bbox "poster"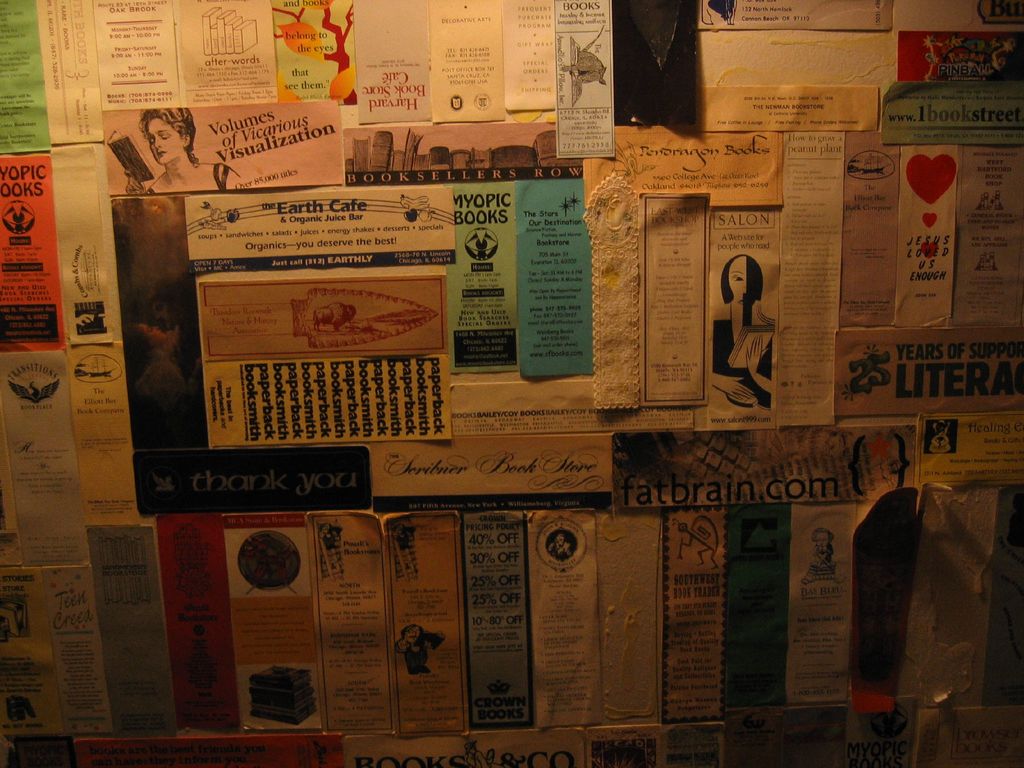
636 191 711 406
